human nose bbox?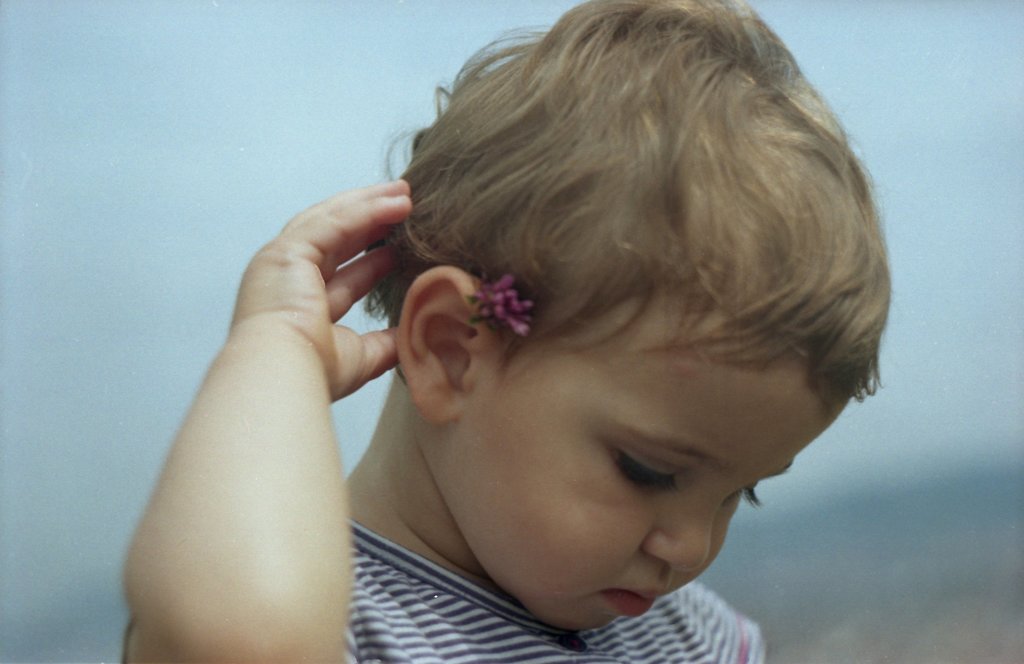
[641,499,723,572]
